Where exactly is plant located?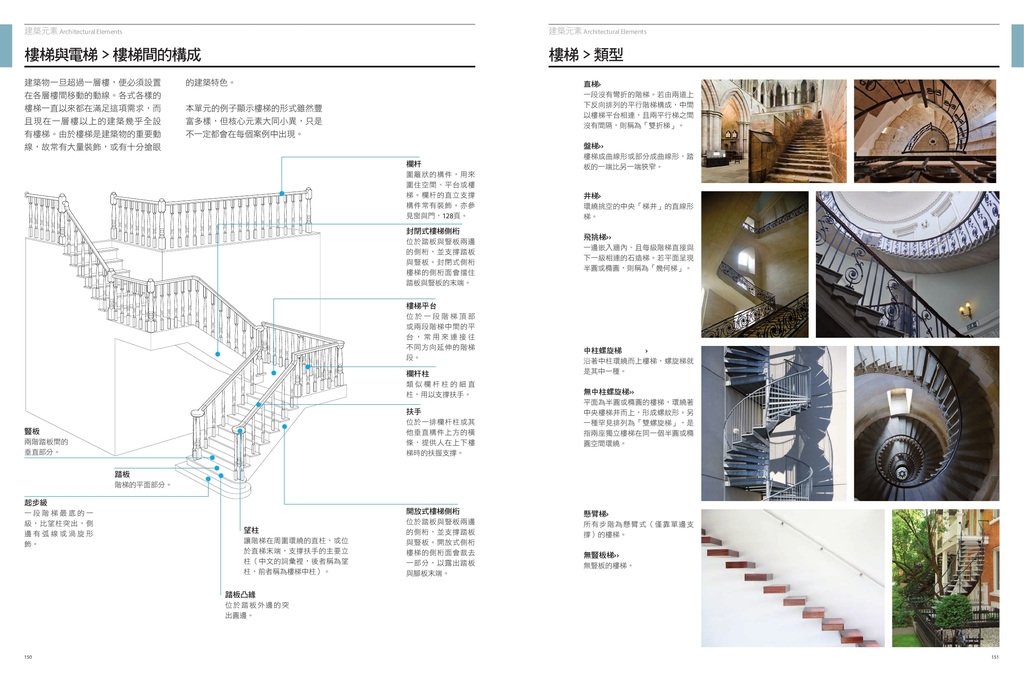
Its bounding box is [893, 635, 921, 647].
